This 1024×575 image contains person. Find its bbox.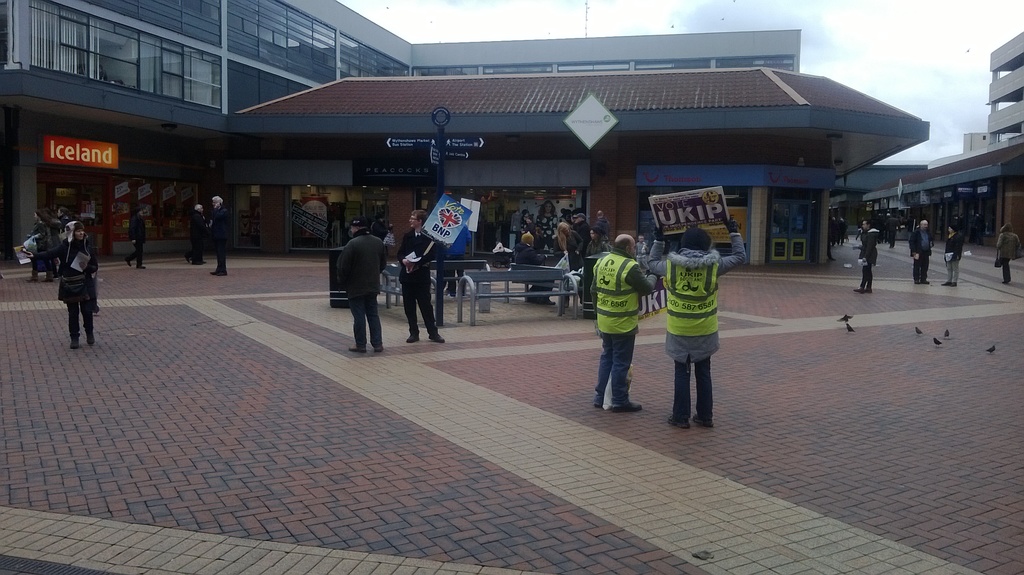
locate(555, 221, 584, 305).
